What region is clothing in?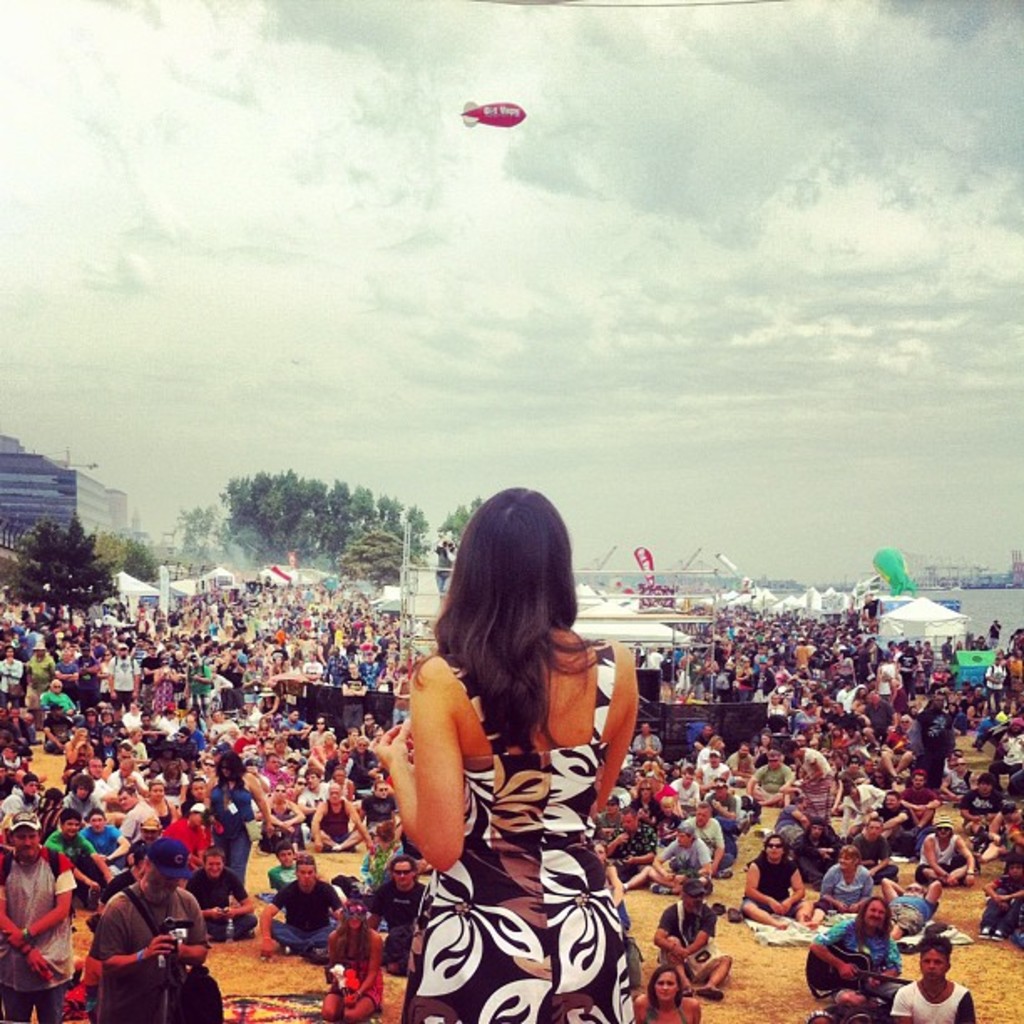
(817,914,905,996).
